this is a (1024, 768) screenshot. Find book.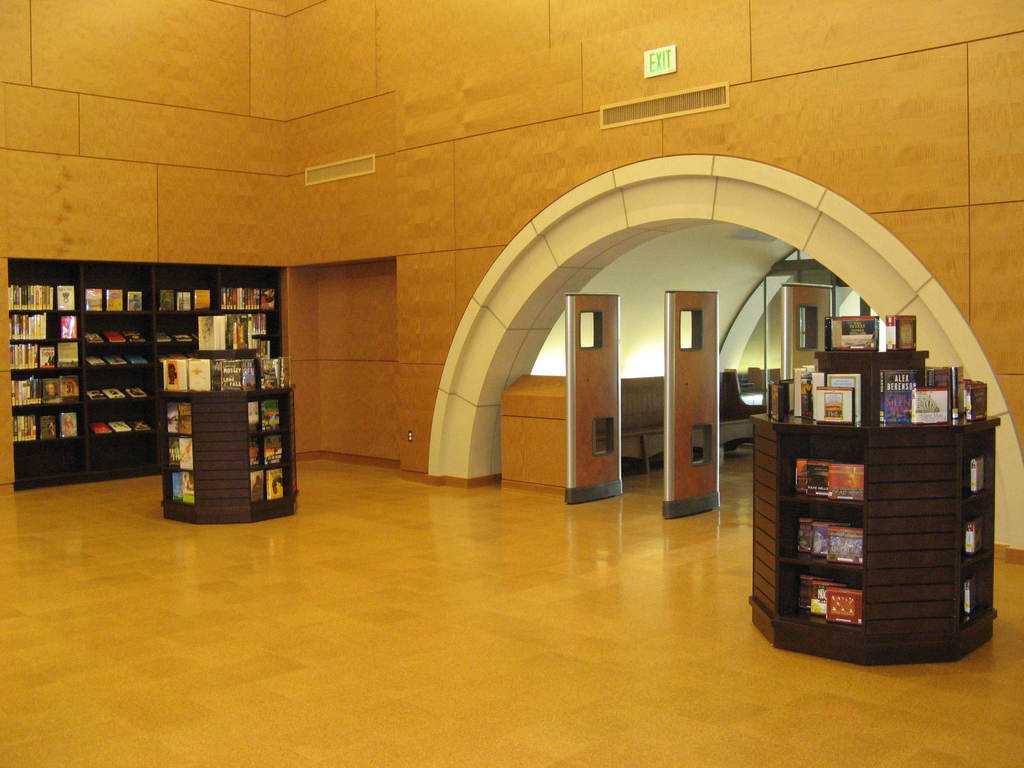
Bounding box: 890/315/919/352.
